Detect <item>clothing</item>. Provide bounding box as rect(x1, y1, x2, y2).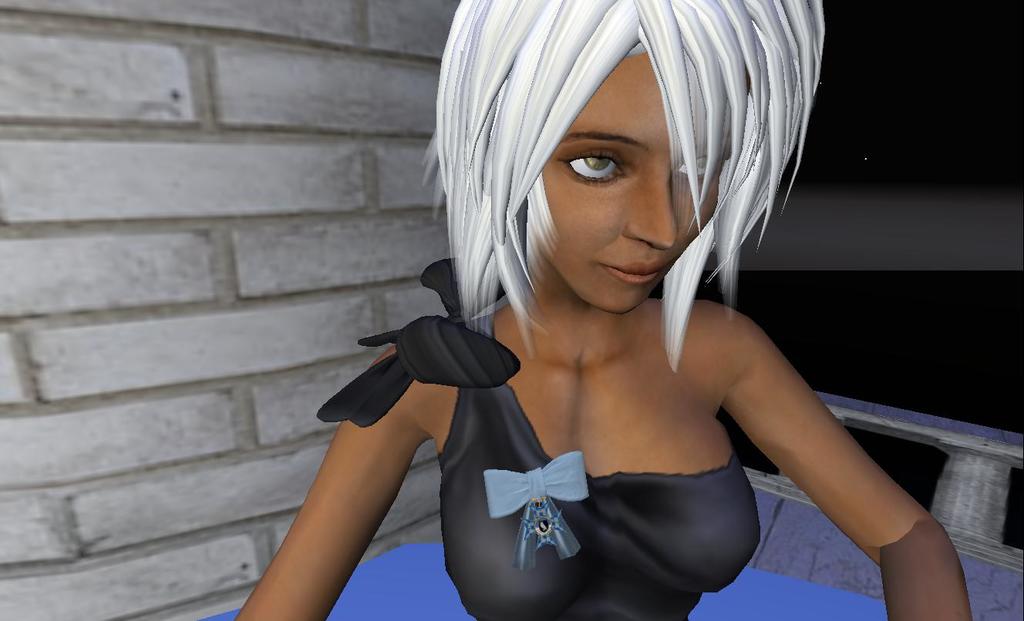
rect(315, 254, 760, 620).
